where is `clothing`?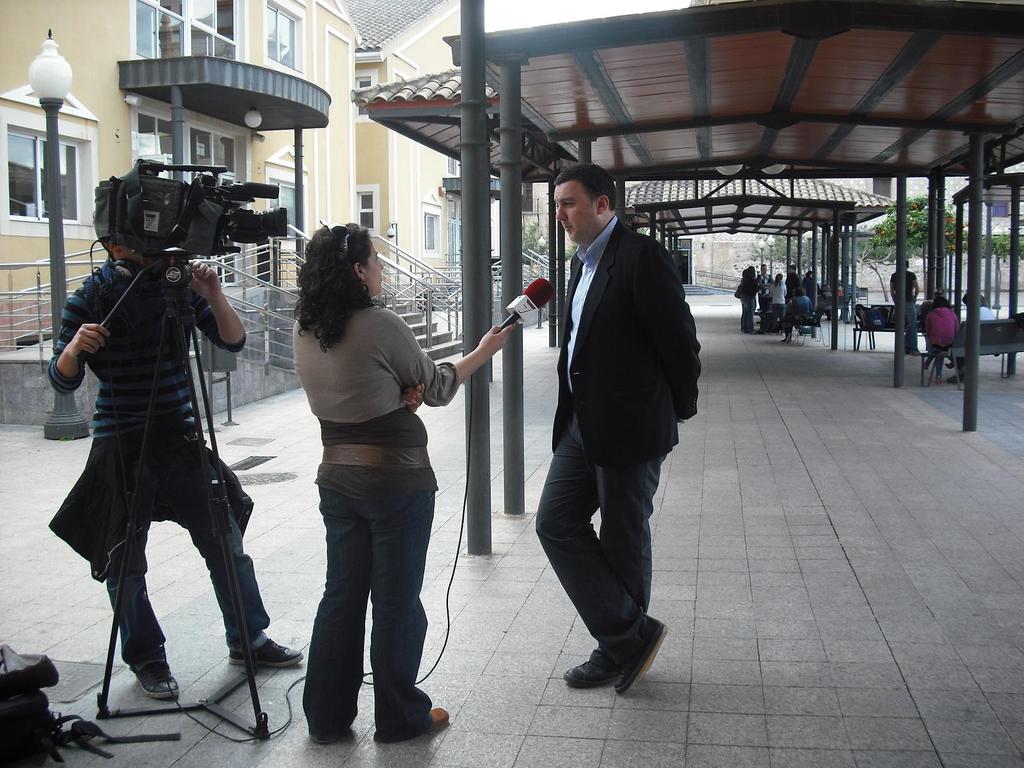
crop(924, 306, 961, 376).
